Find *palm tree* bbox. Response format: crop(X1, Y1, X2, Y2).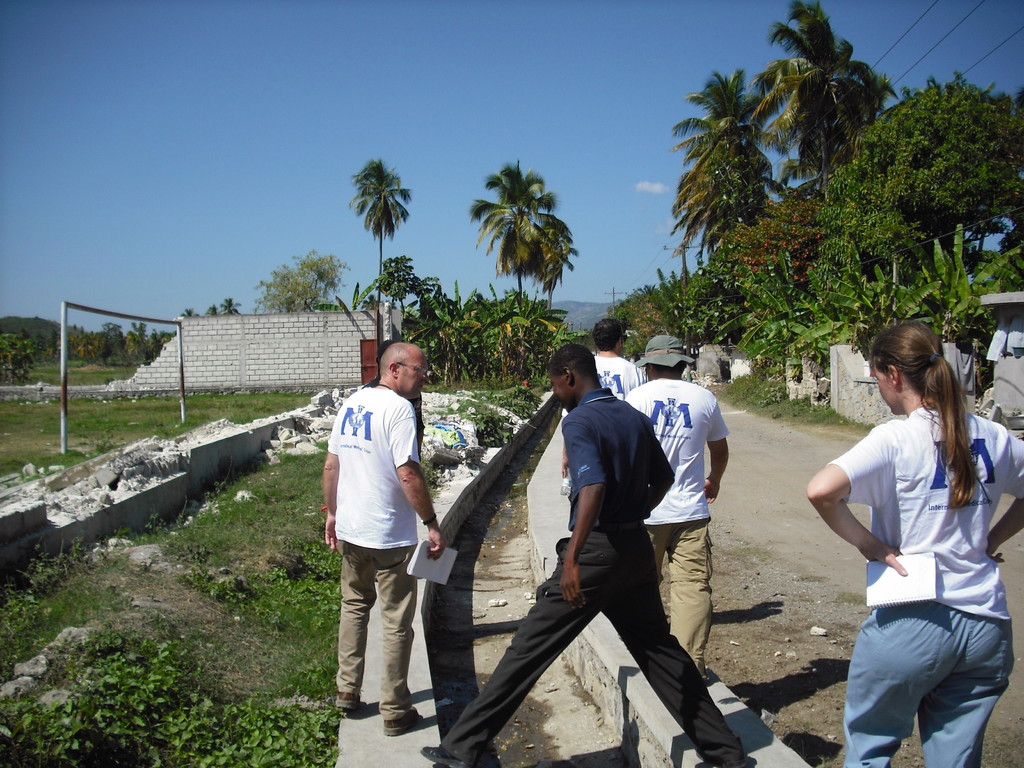
crop(523, 209, 575, 316).
